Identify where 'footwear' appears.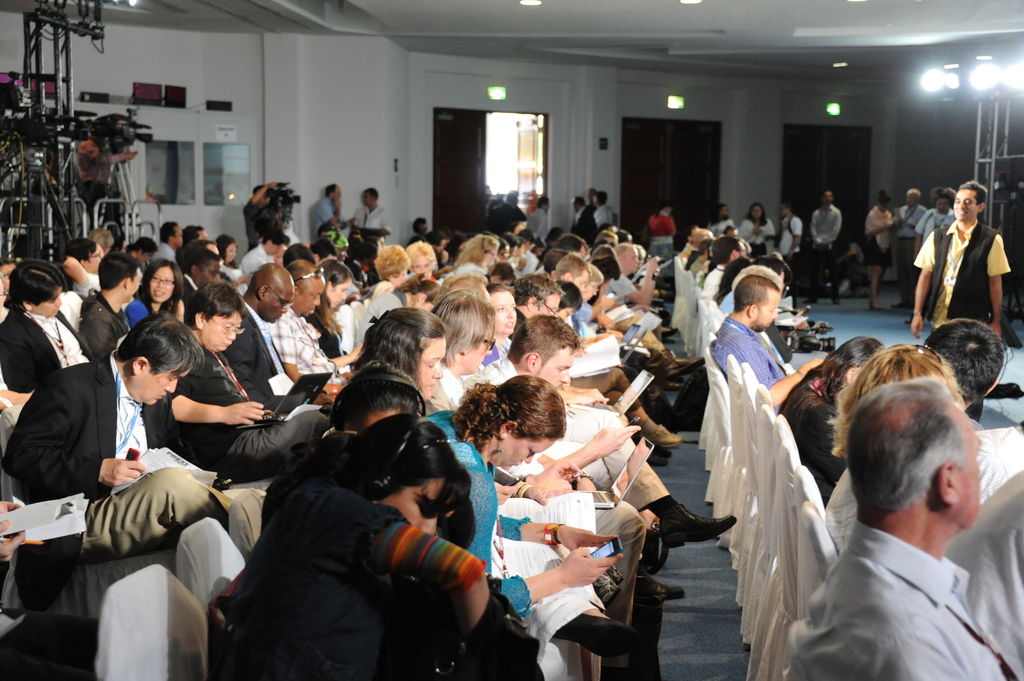
Appears at x1=641 y1=420 x2=676 y2=440.
